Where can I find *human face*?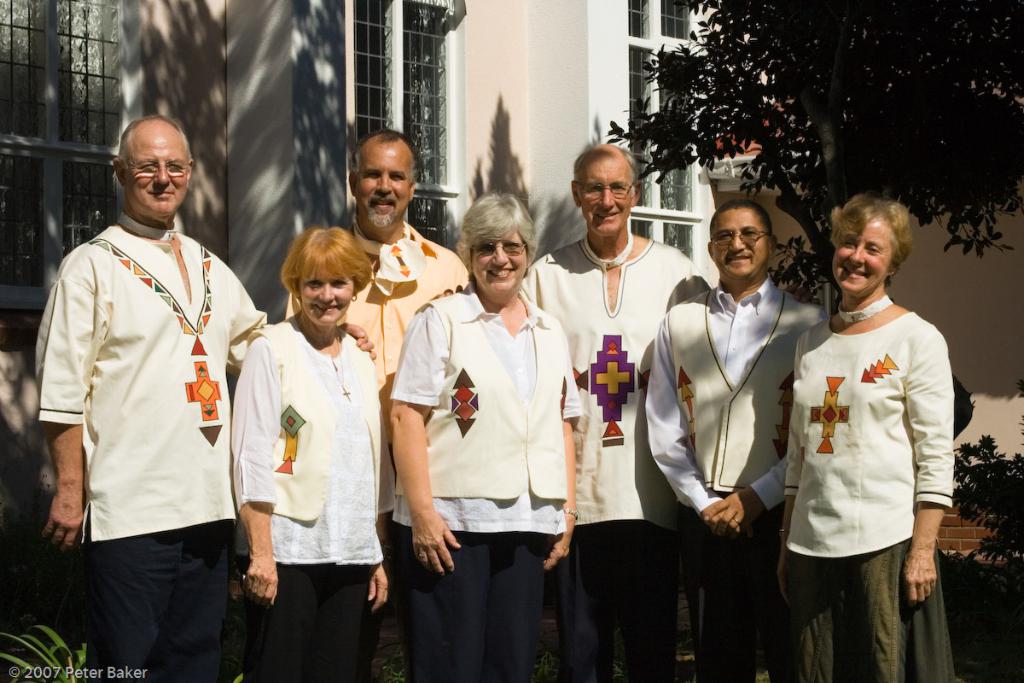
You can find it at Rect(356, 138, 409, 227).
